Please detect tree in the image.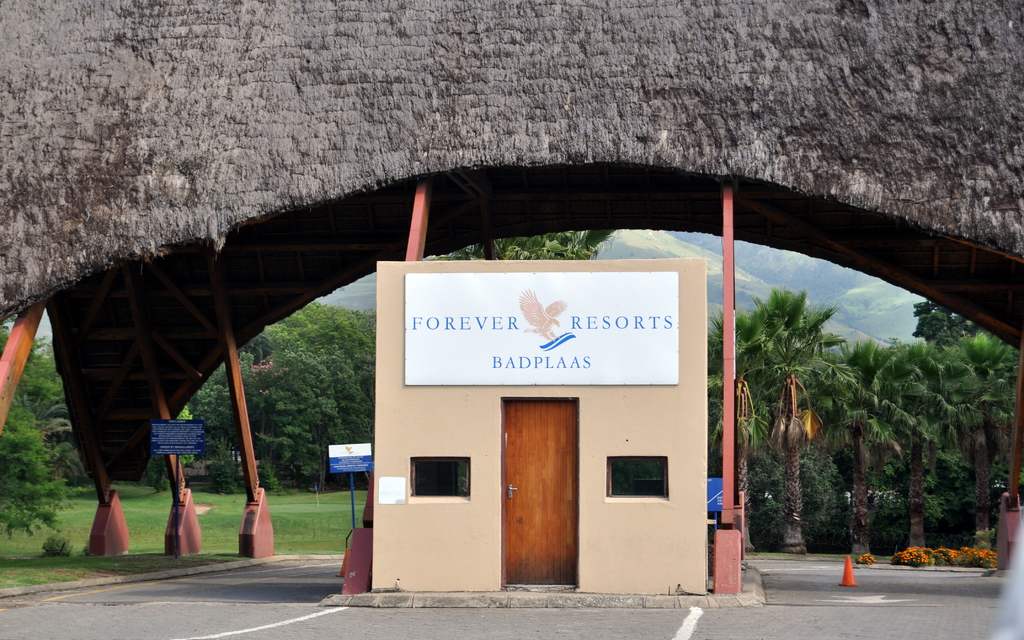
946 321 1018 550.
